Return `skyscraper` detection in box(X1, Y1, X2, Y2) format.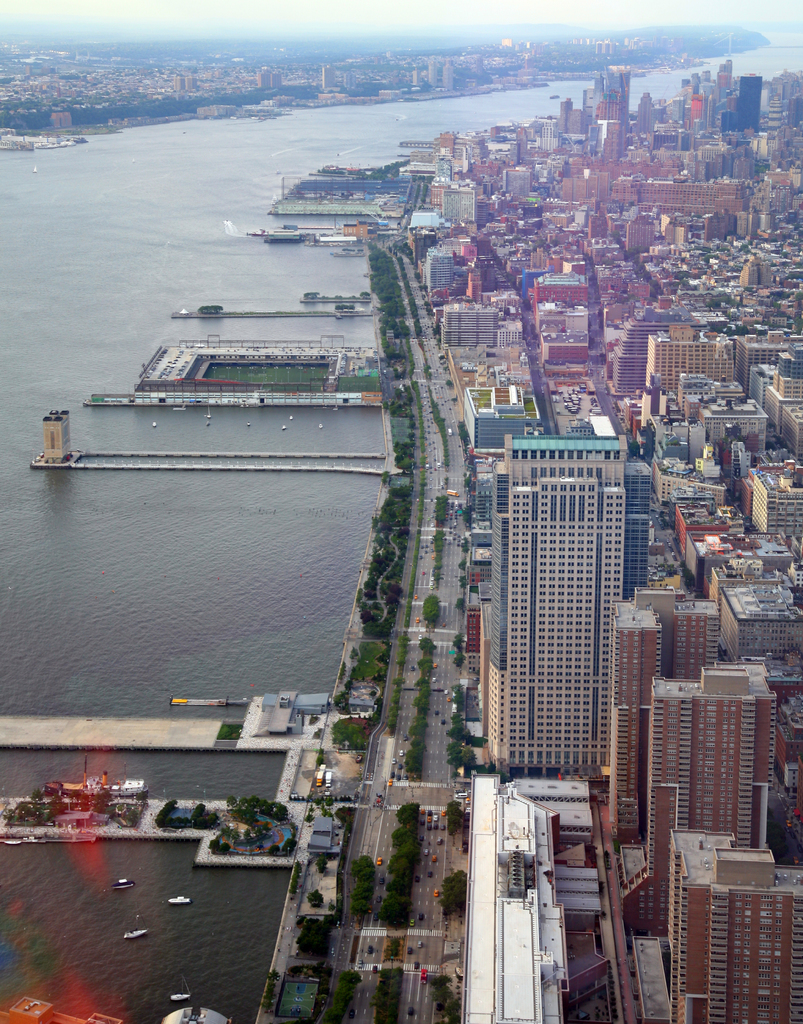
box(741, 77, 758, 127).
